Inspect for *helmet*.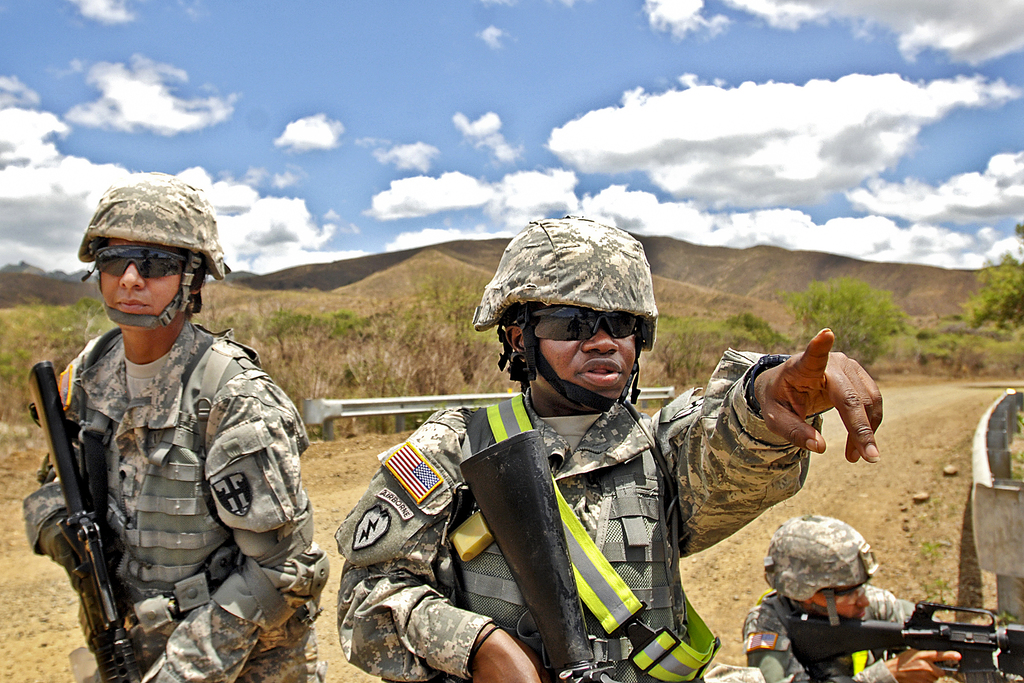
Inspection: (left=74, top=191, right=214, bottom=343).
